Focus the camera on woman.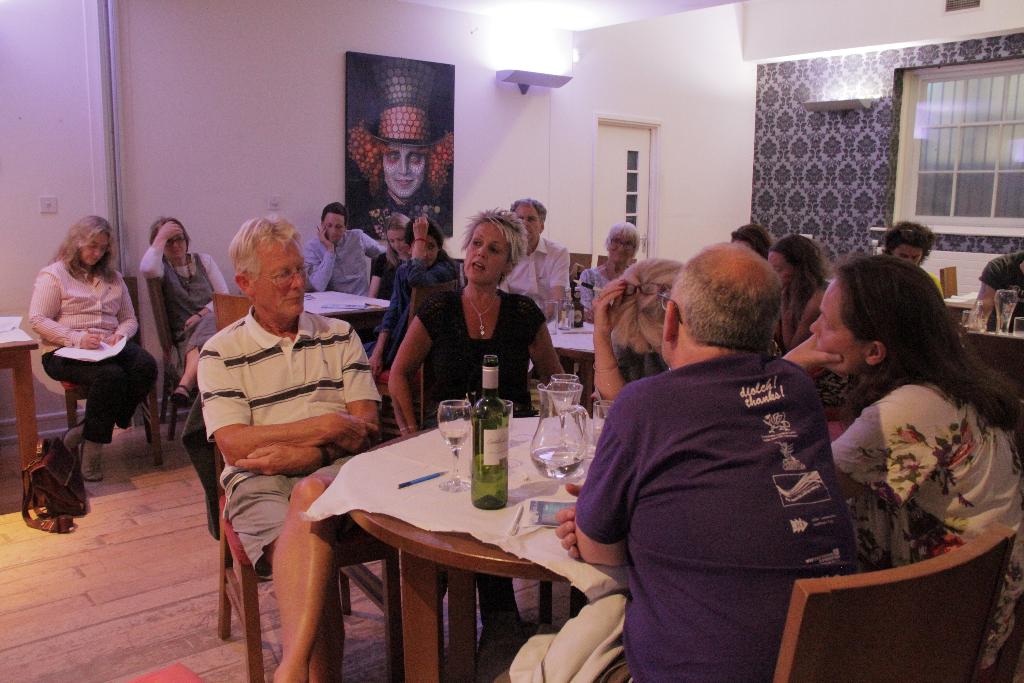
Focus region: box=[26, 214, 159, 479].
